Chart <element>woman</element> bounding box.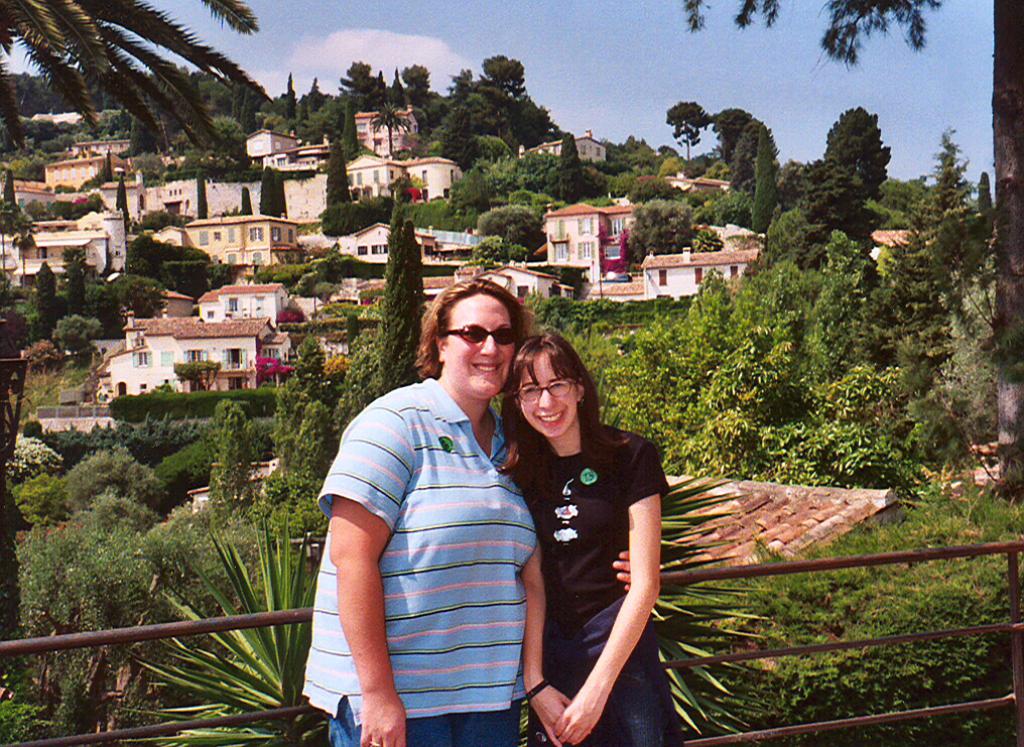
Charted: detection(300, 278, 633, 746).
